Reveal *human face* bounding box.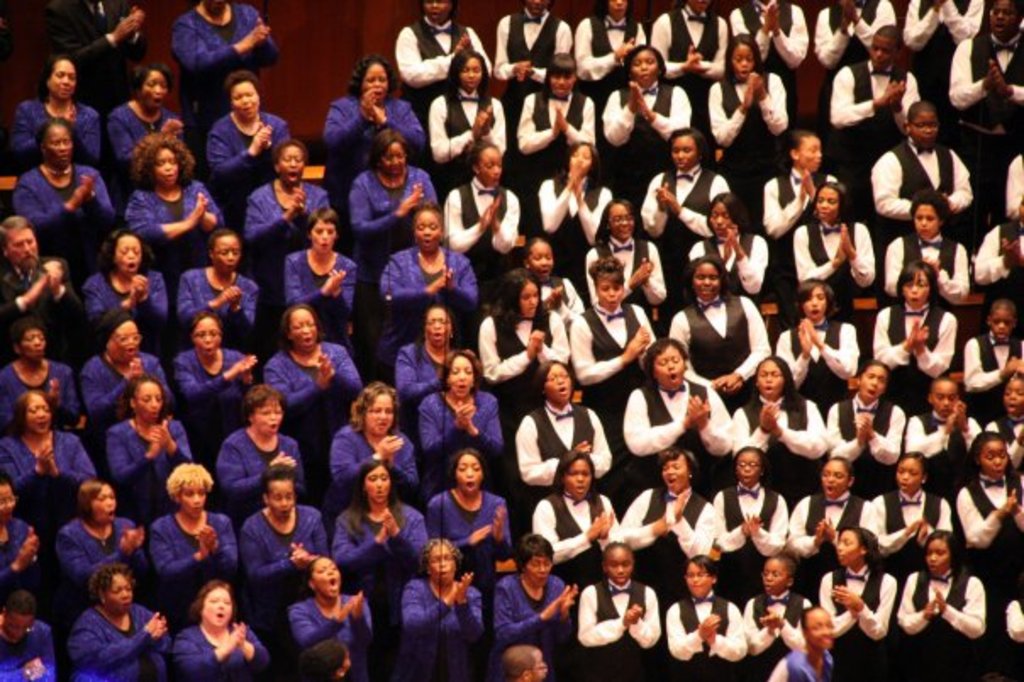
Revealed: (641, 336, 705, 387).
